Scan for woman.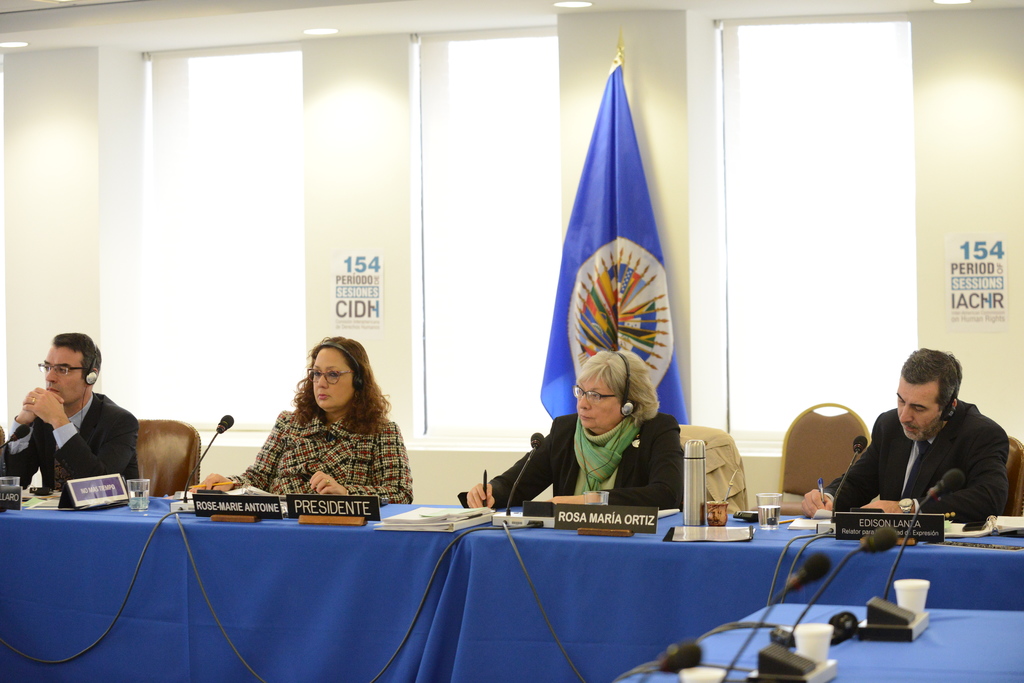
Scan result: l=204, t=333, r=430, b=509.
